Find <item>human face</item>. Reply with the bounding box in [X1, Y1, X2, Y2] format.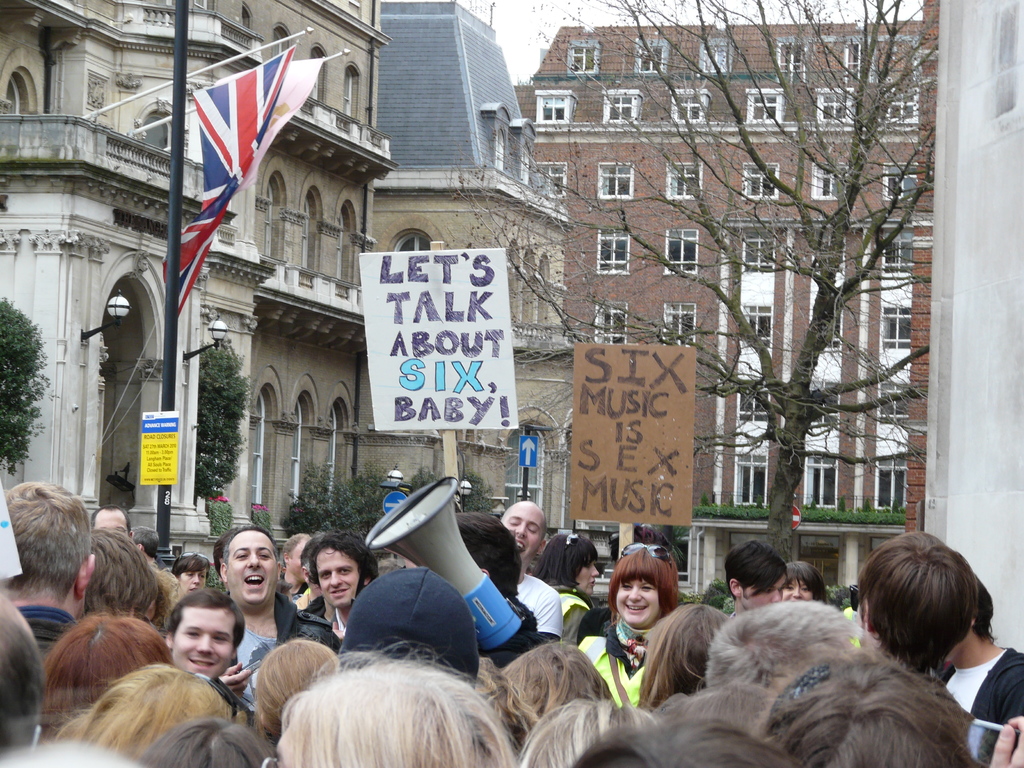
[575, 557, 595, 595].
